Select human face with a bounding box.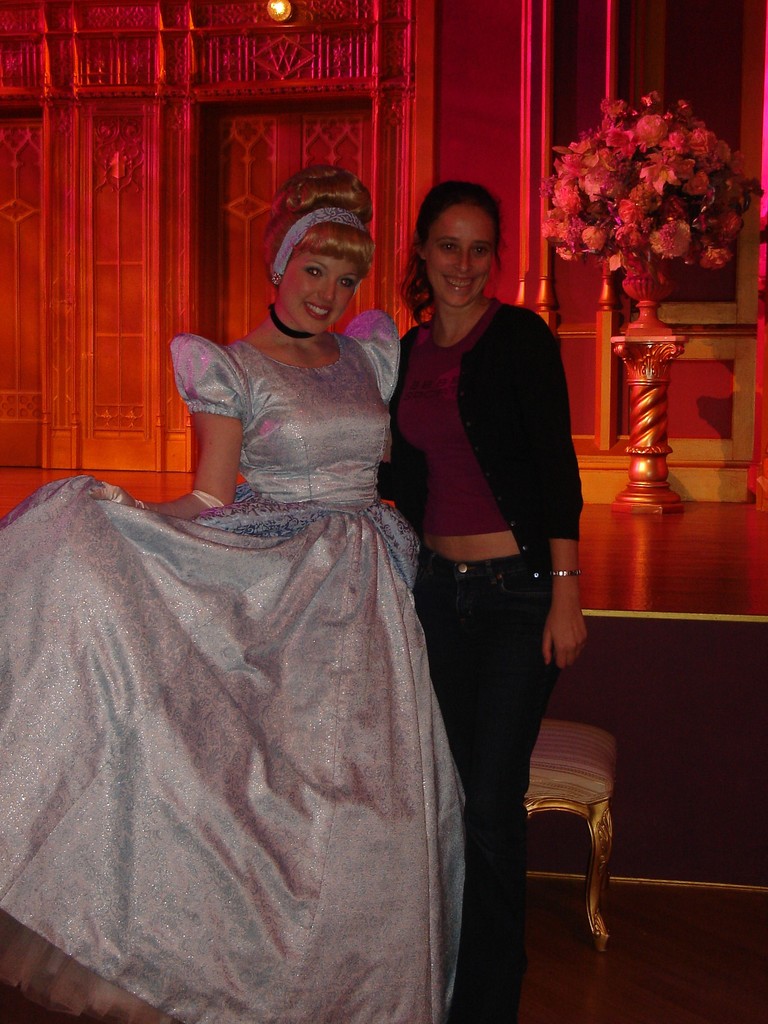
[x1=279, y1=244, x2=361, y2=335].
